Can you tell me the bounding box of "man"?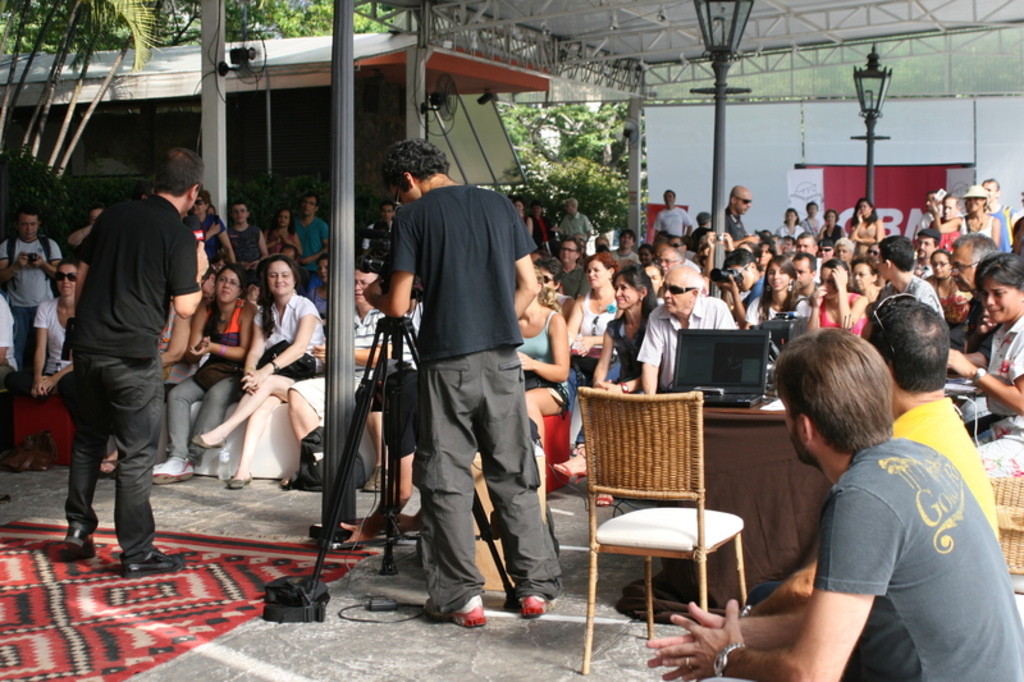
<bbox>727, 184, 753, 242</bbox>.
